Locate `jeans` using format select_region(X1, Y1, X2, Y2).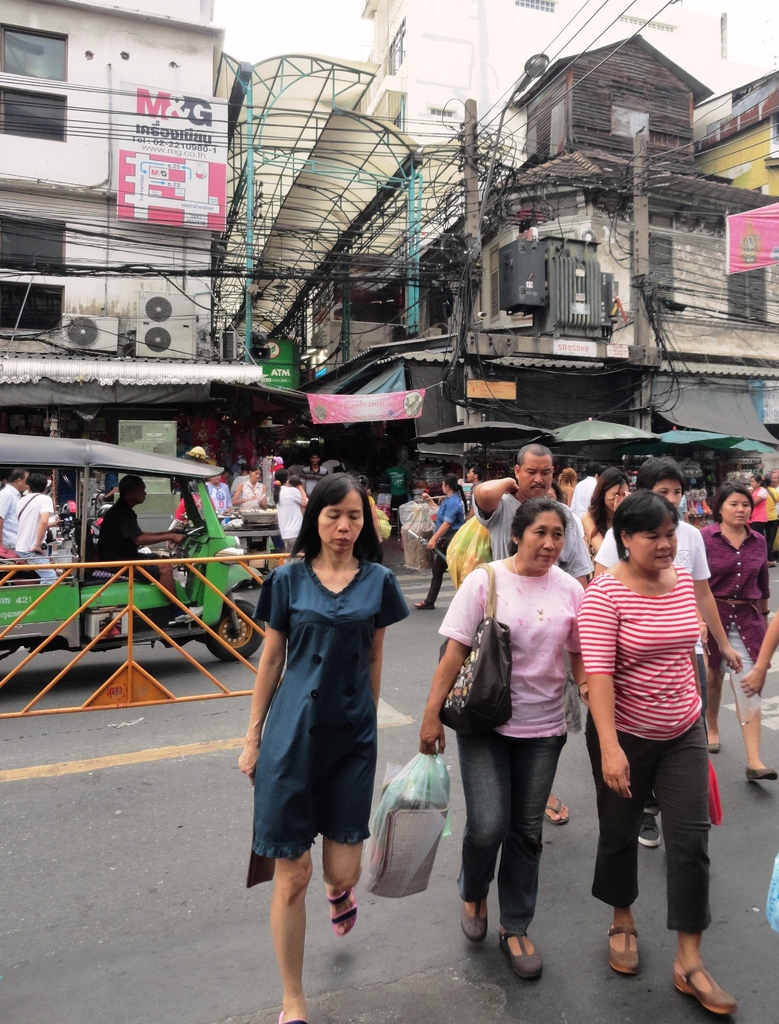
select_region(459, 721, 564, 933).
